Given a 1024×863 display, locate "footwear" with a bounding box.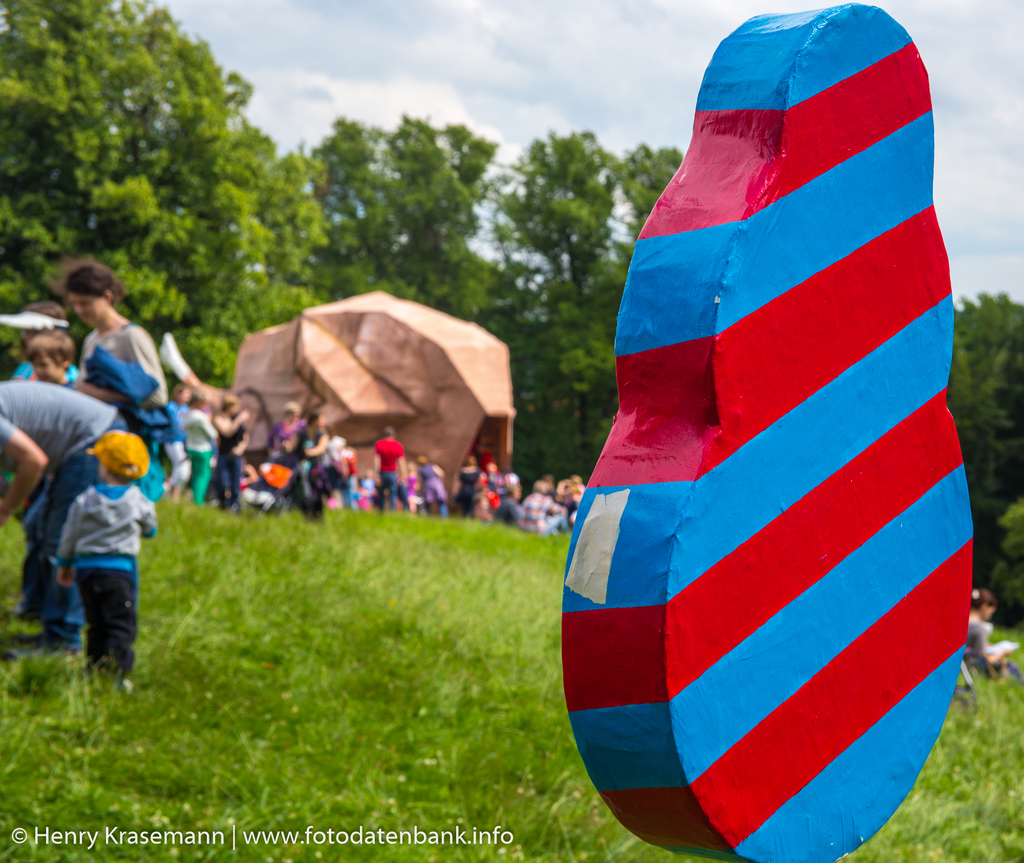
Located: 102 677 133 701.
